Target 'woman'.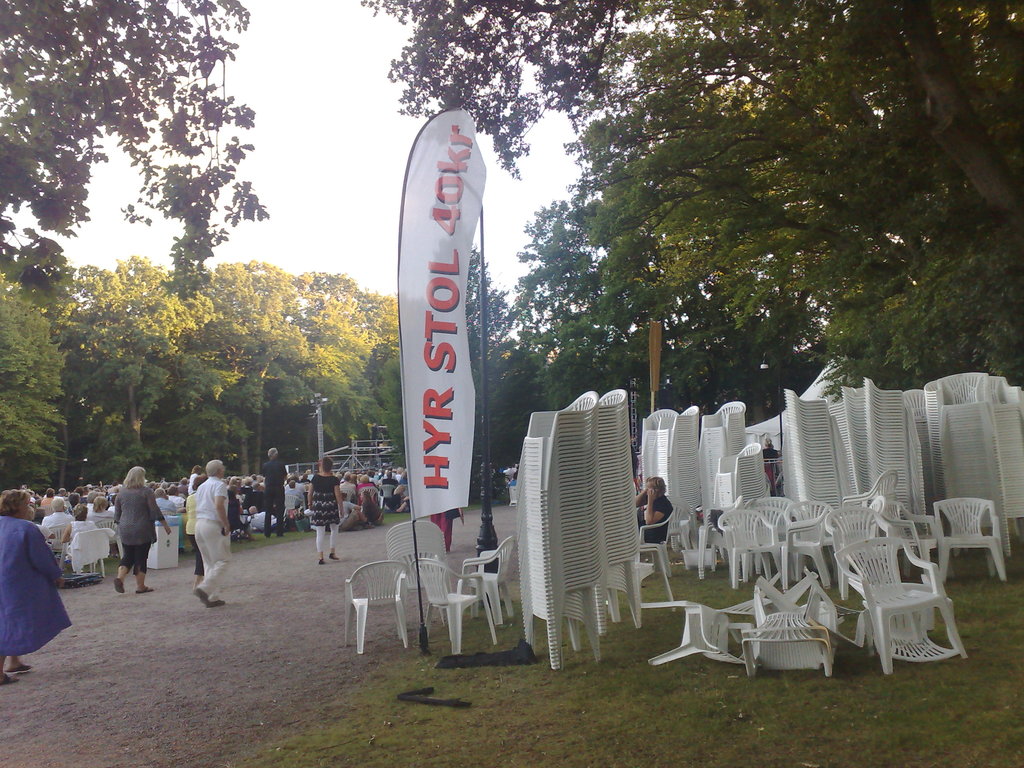
Target region: 0 488 60 685.
